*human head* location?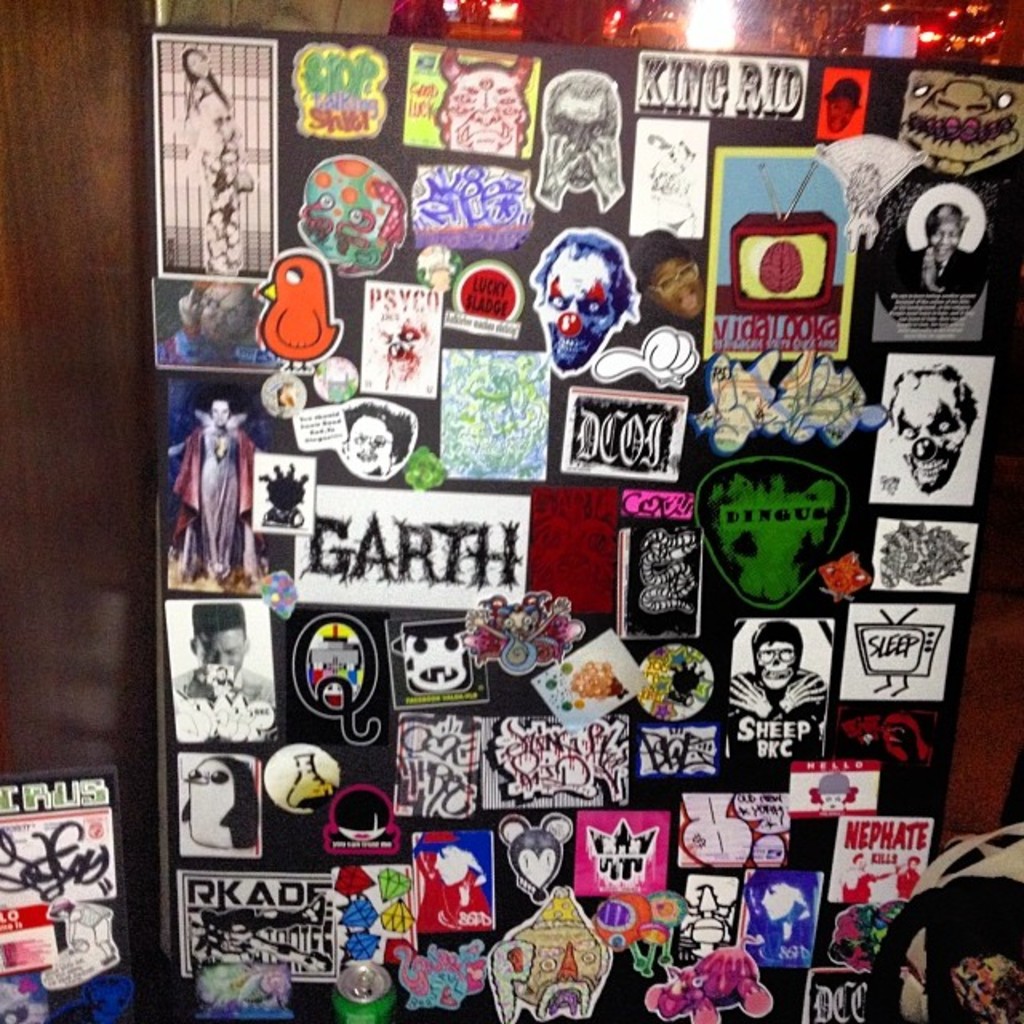
bbox(206, 398, 232, 430)
